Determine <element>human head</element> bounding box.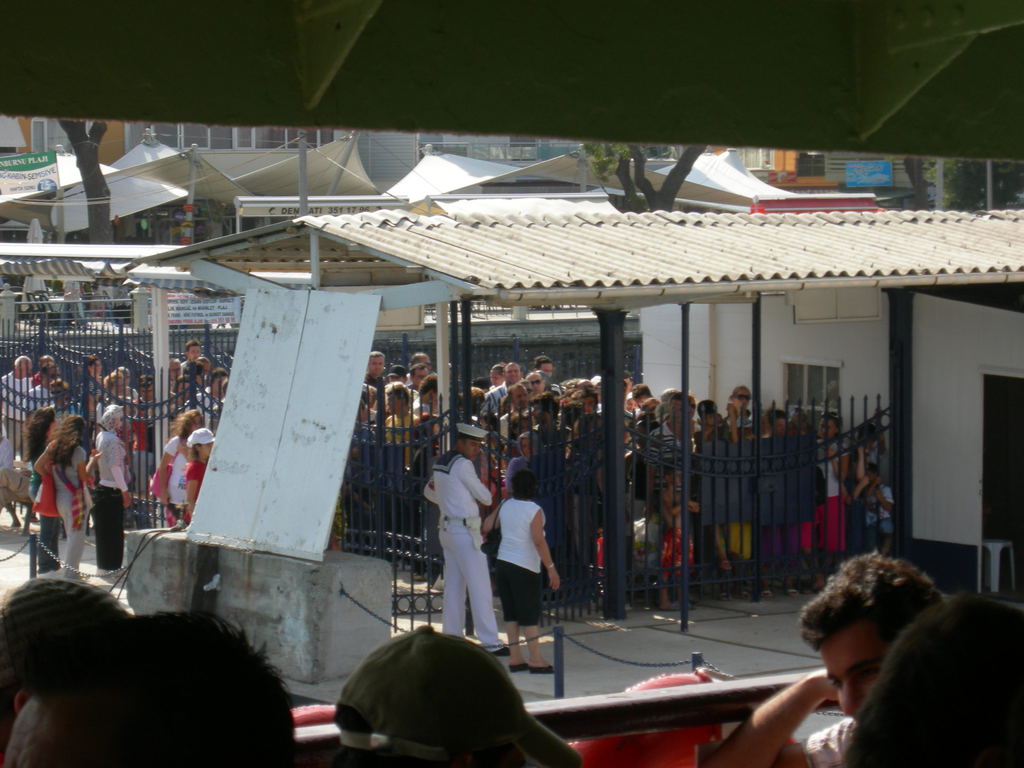
Determined: <region>40, 360, 60, 387</region>.
